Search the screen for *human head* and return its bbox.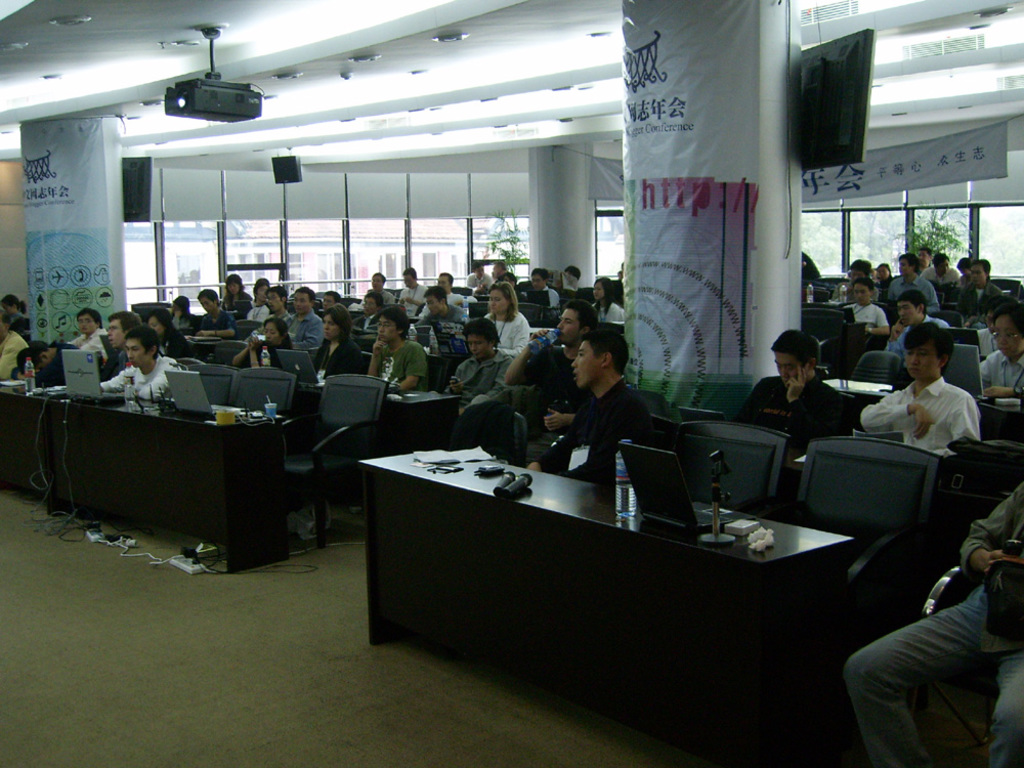
Found: x1=123, y1=325, x2=157, y2=367.
